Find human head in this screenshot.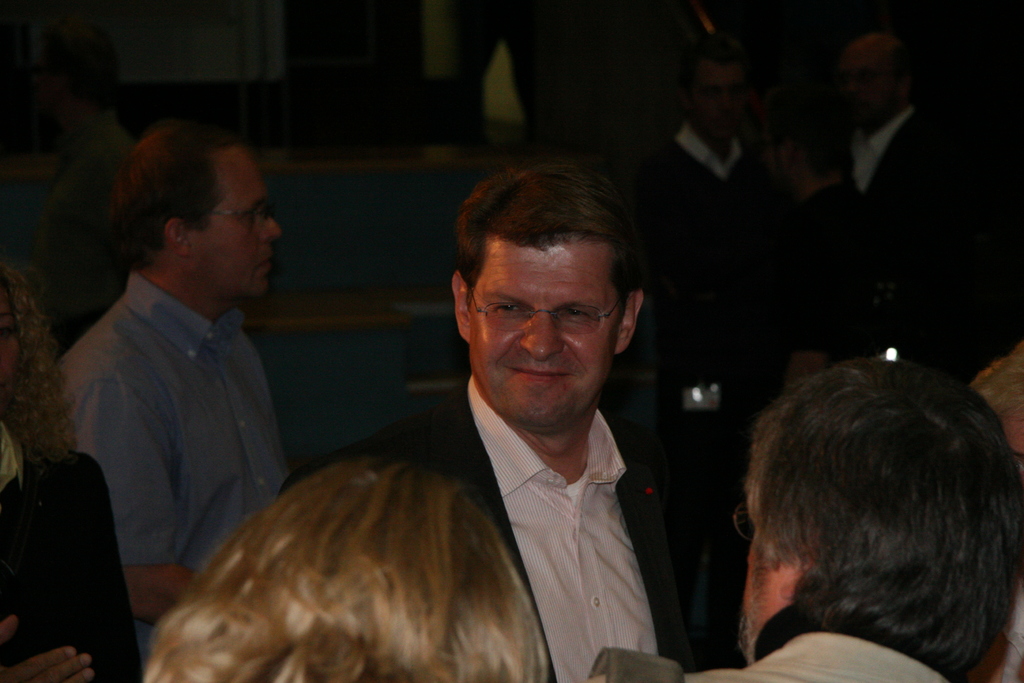
The bounding box for human head is x1=31, y1=31, x2=131, y2=140.
